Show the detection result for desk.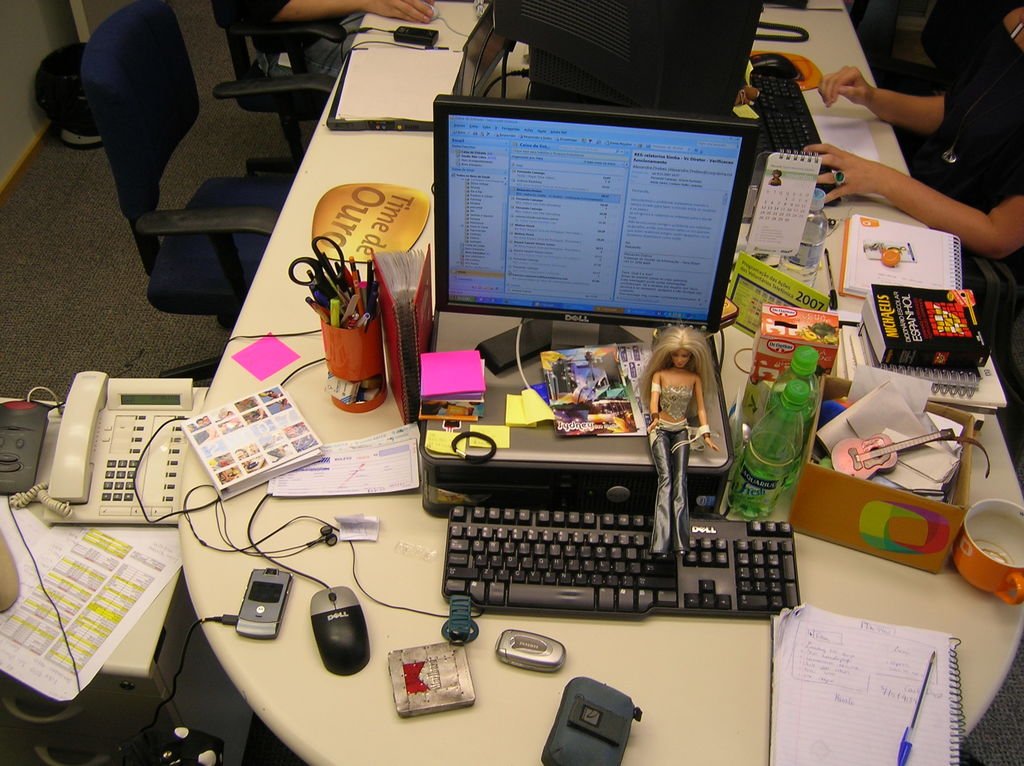
<region>178, 0, 1023, 765</region>.
